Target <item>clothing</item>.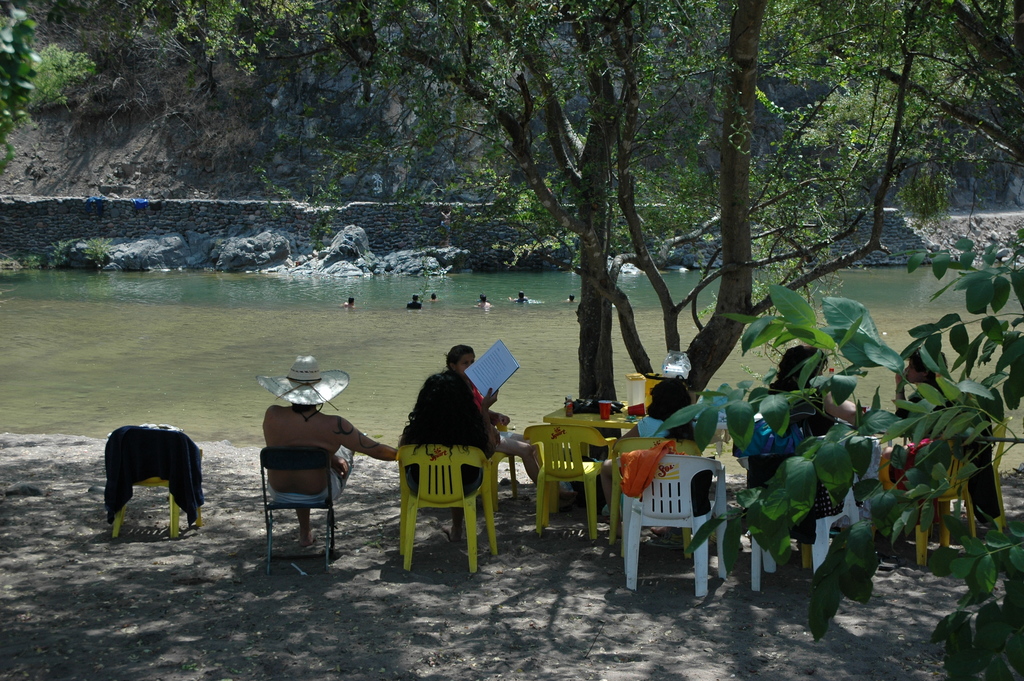
Target region: bbox(264, 406, 355, 490).
